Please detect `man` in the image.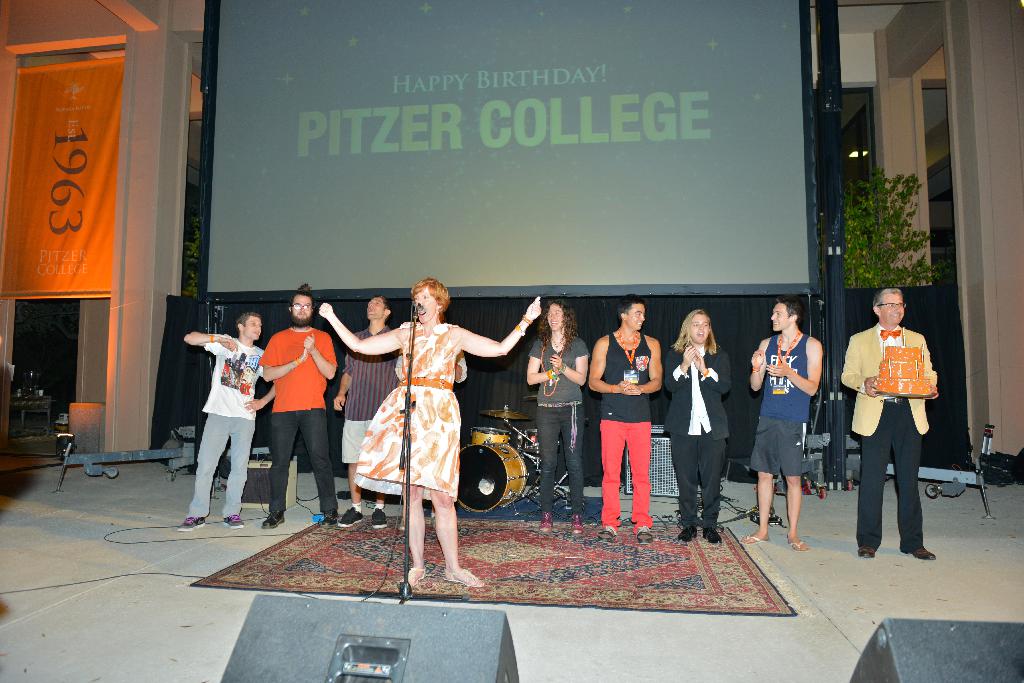
180/311/278/530.
